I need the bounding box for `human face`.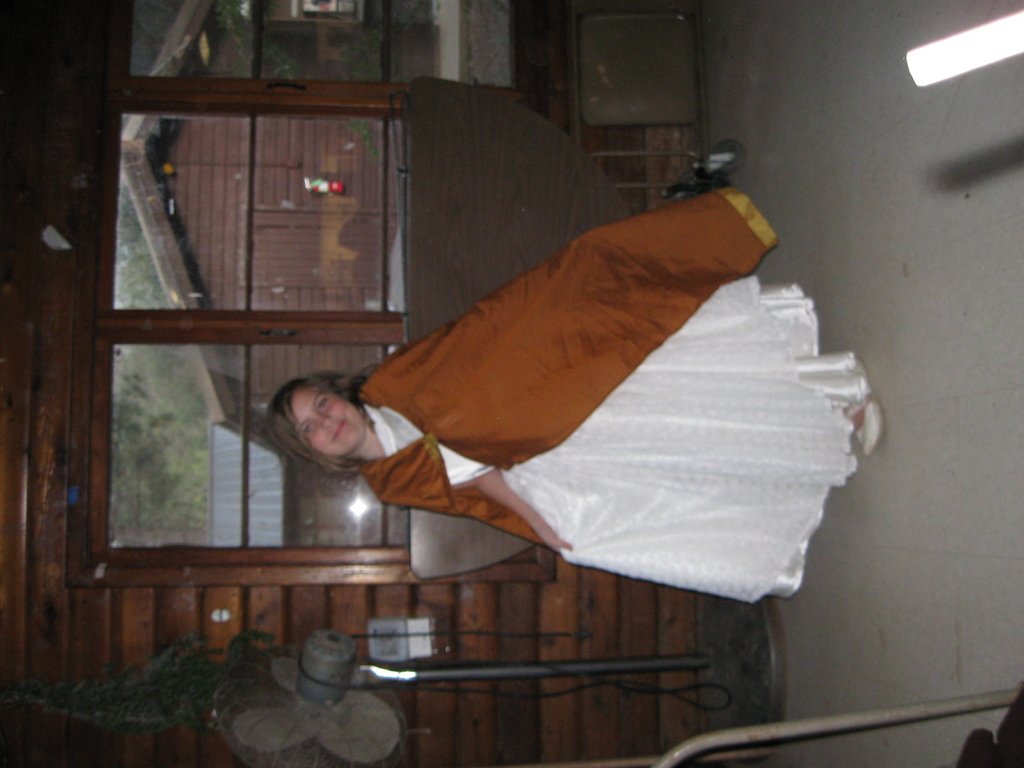
Here it is: (287, 380, 367, 460).
